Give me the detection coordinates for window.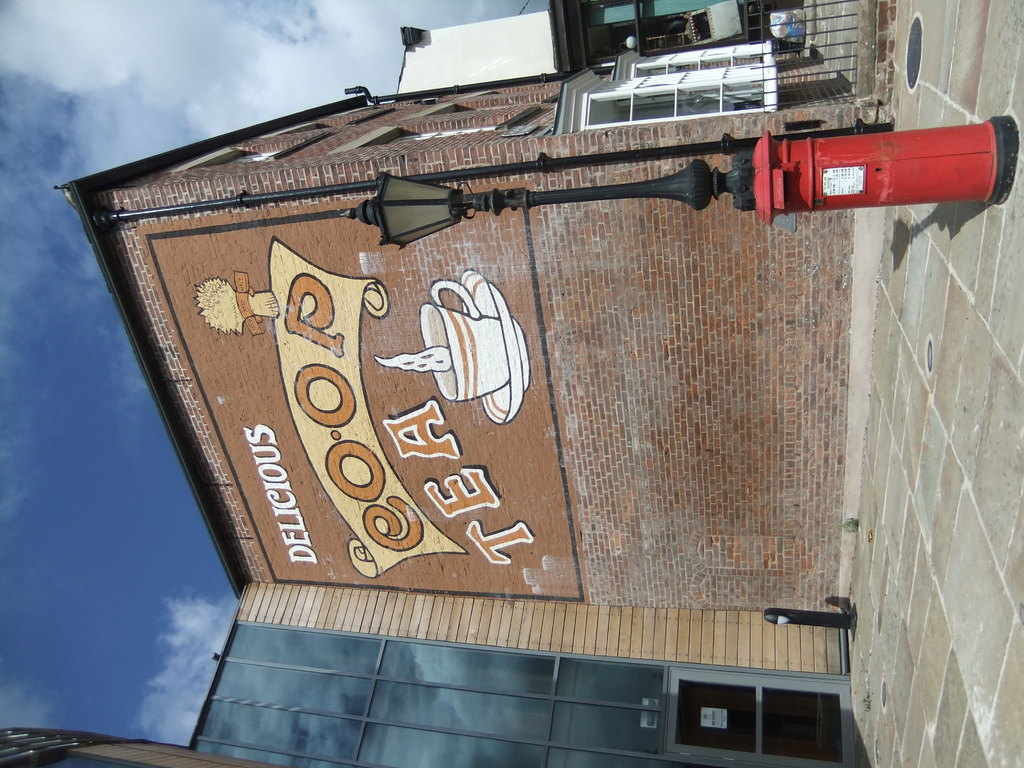
[339, 108, 544, 148].
